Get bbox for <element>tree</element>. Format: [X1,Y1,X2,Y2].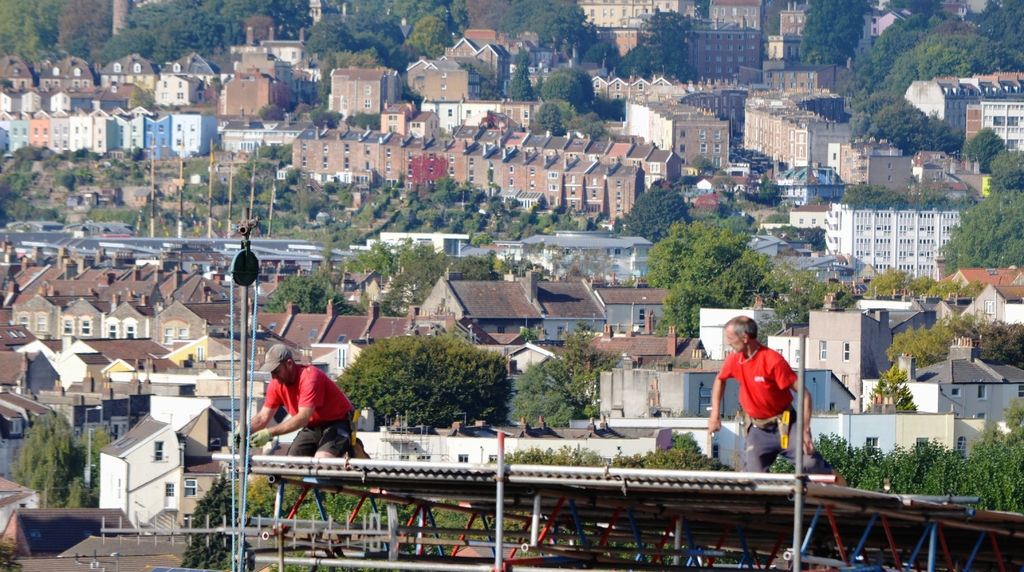
[834,182,911,210].
